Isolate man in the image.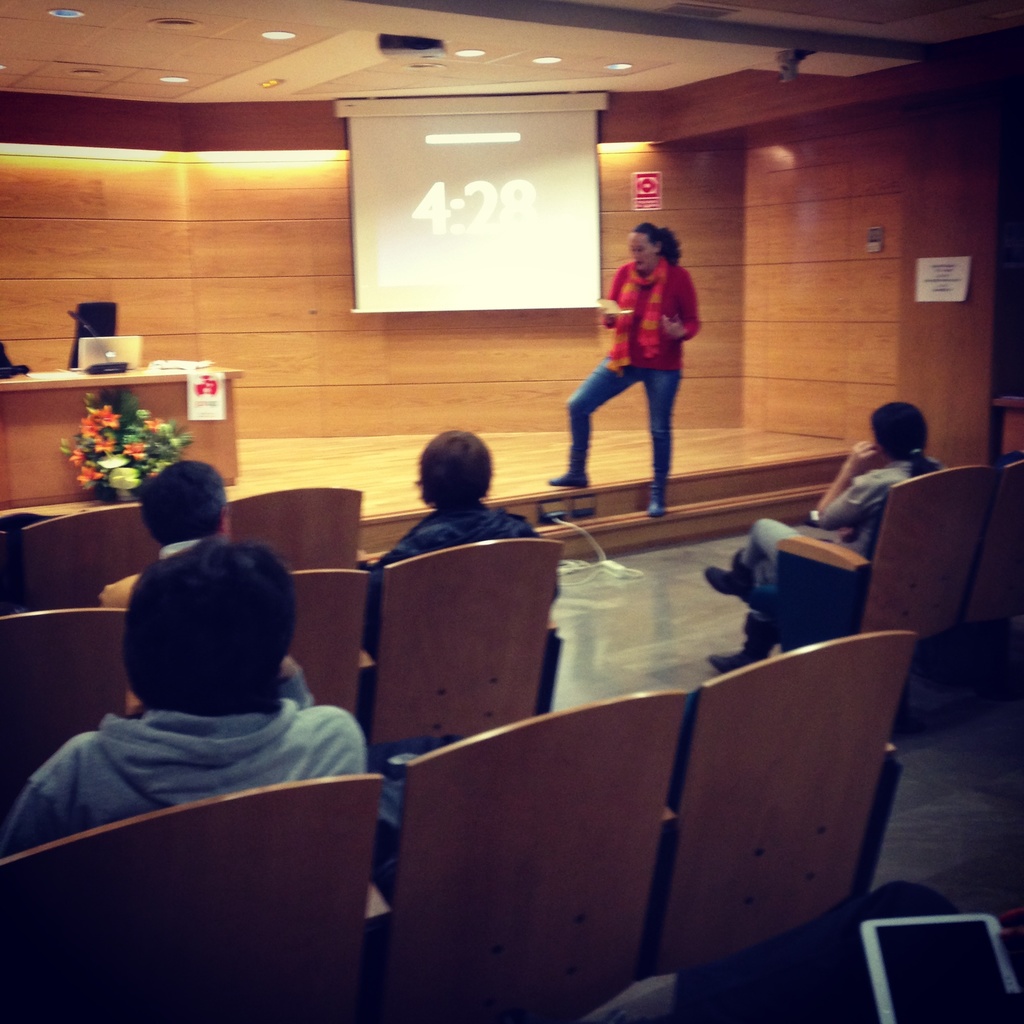
Isolated region: (92,452,240,611).
